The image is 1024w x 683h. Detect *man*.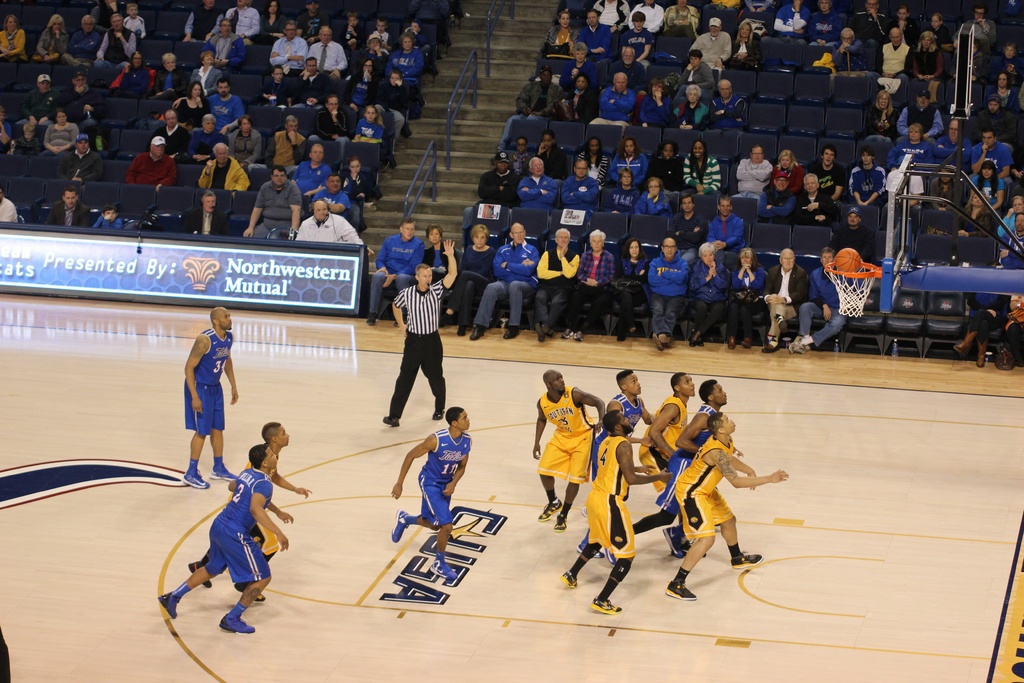
Detection: [460,152,518,240].
